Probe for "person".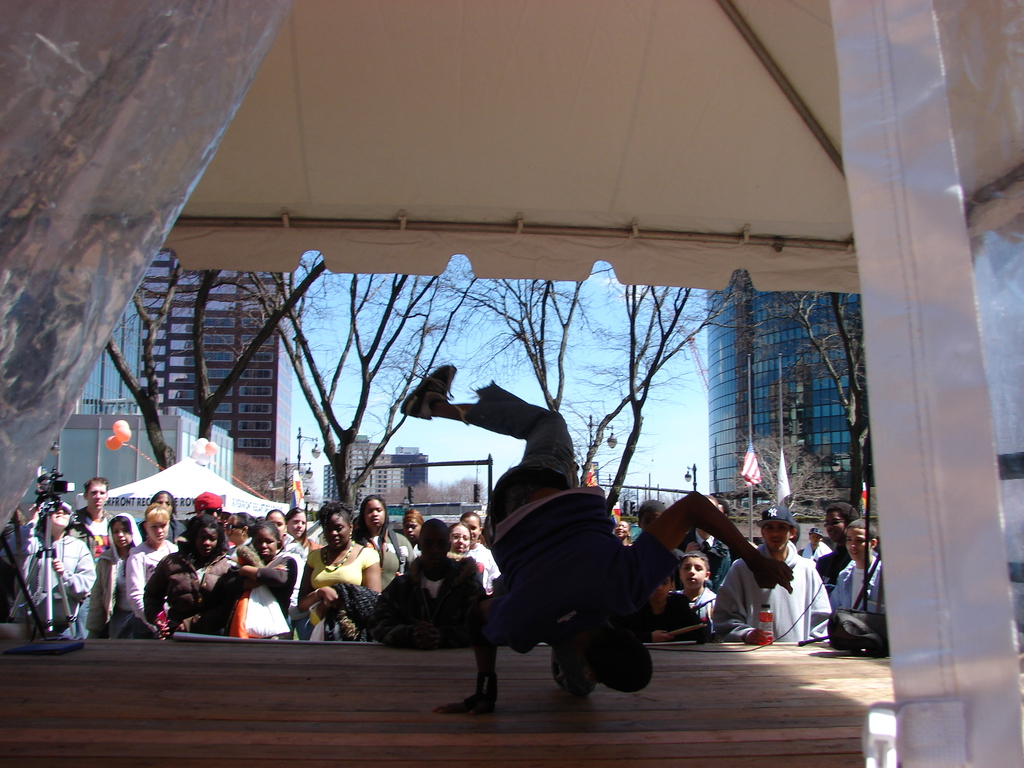
Probe result: (x1=354, y1=490, x2=401, y2=601).
